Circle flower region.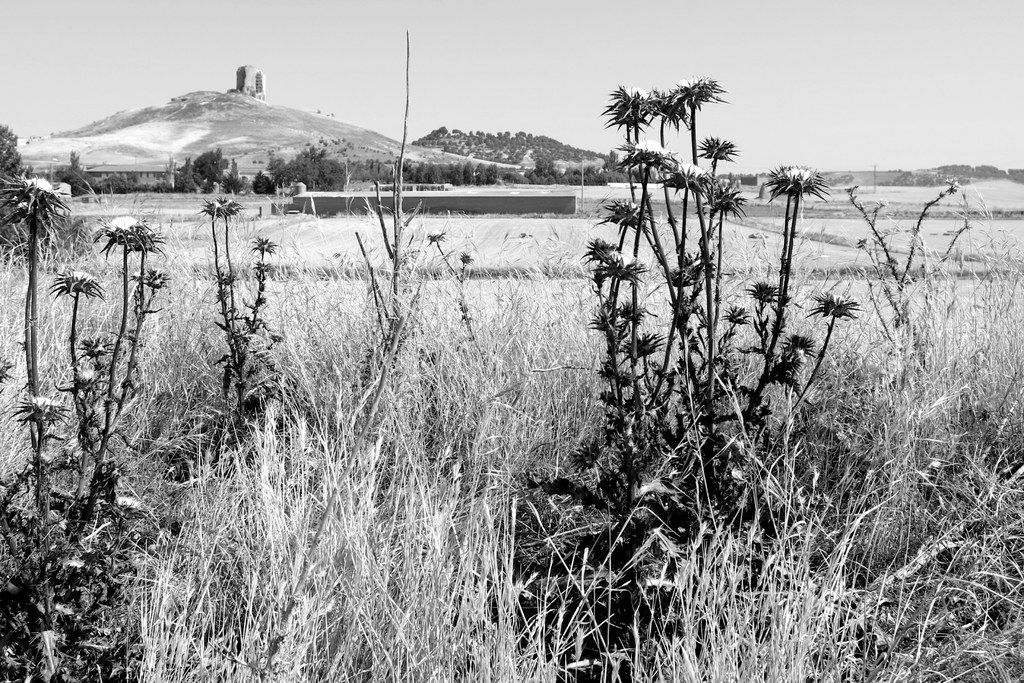
Region: <region>455, 251, 475, 268</region>.
